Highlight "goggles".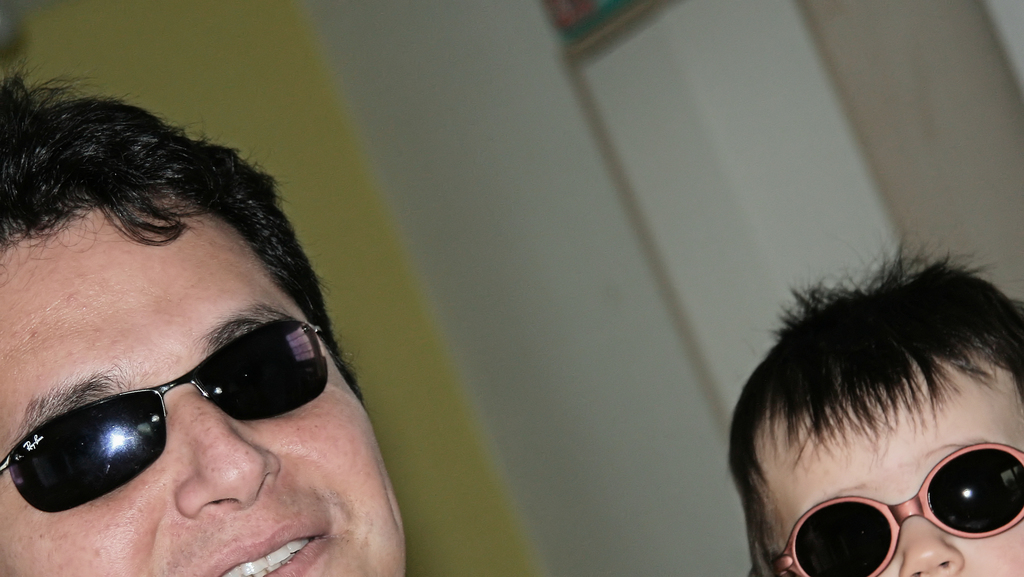
Highlighted region: <box>0,323,334,510</box>.
